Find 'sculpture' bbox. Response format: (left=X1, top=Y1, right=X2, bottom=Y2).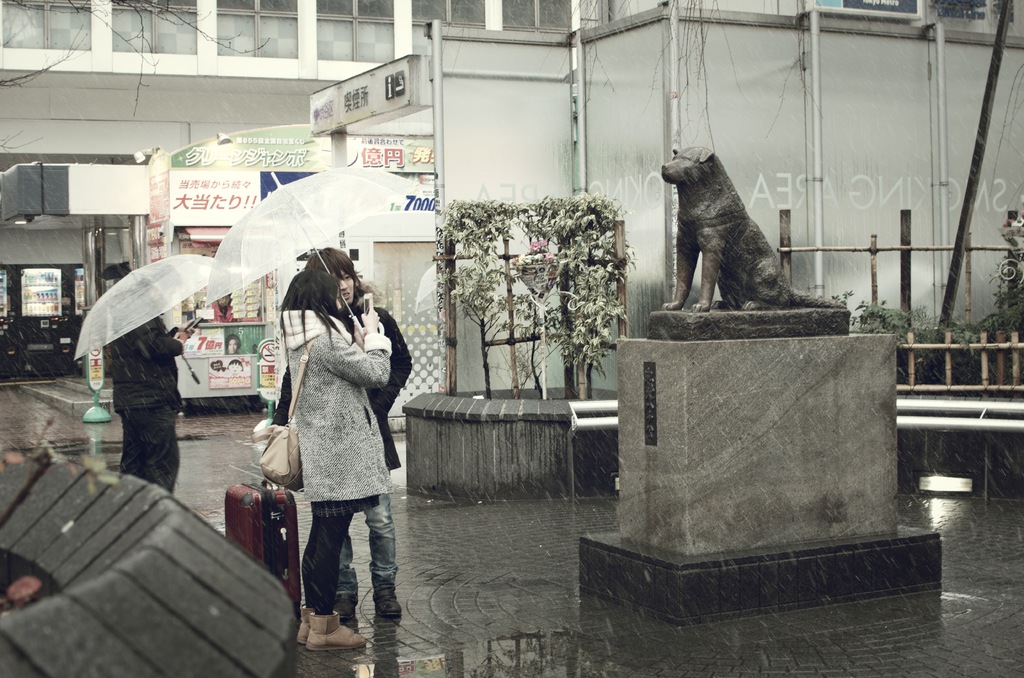
(left=643, top=140, right=858, bottom=343).
